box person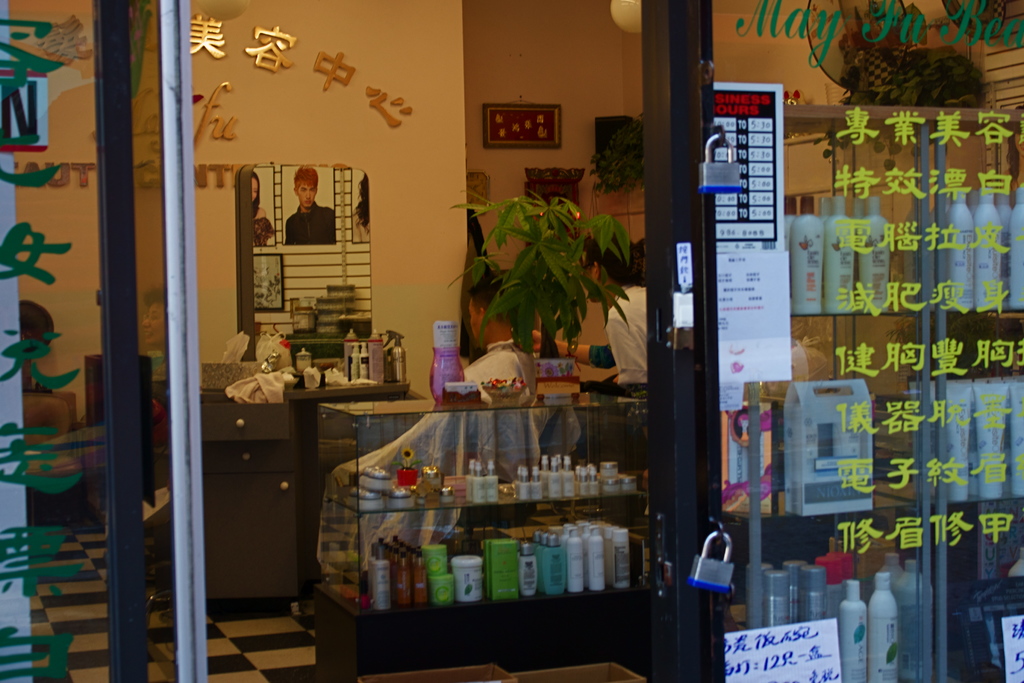
253 174 275 251
